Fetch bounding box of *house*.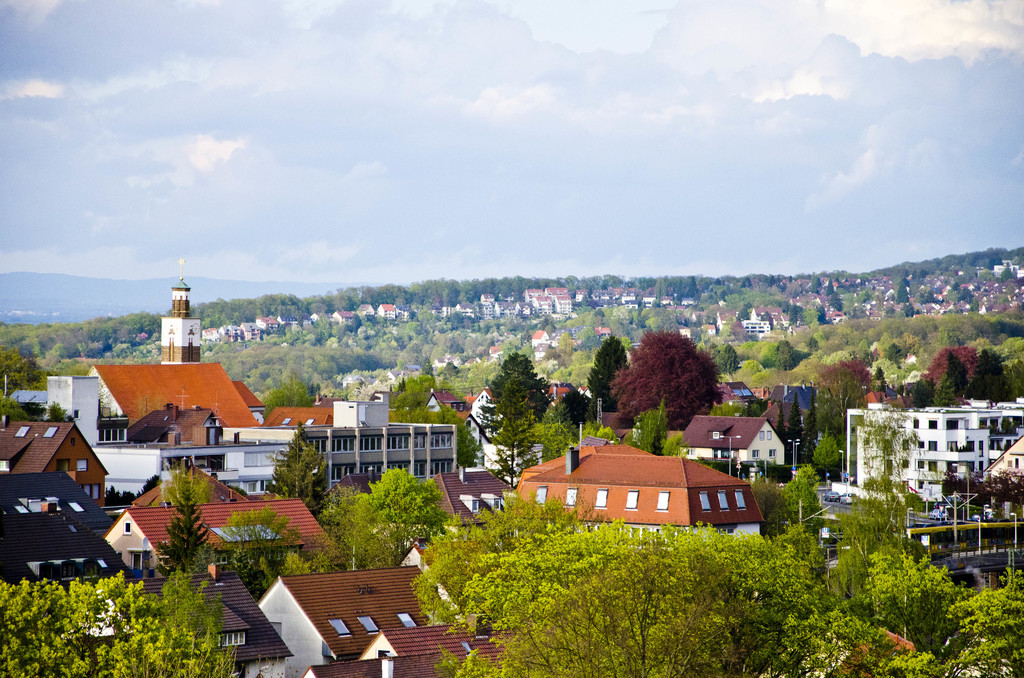
Bbox: locate(99, 496, 323, 585).
